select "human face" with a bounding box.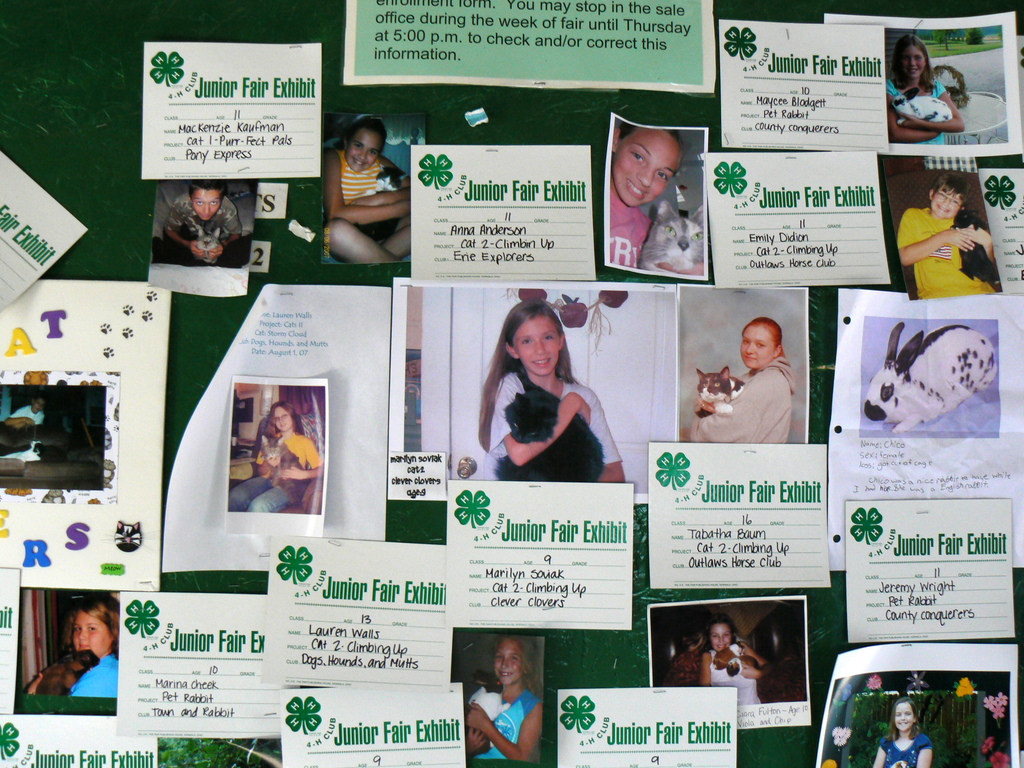
<box>898,45,926,77</box>.
